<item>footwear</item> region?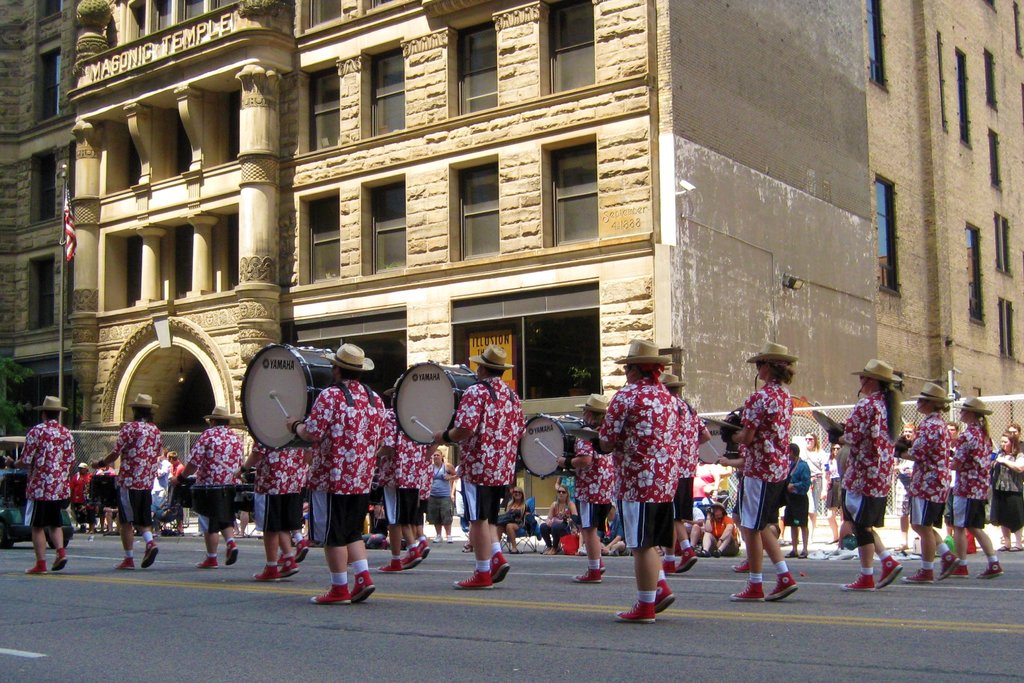
crop(877, 558, 900, 583)
